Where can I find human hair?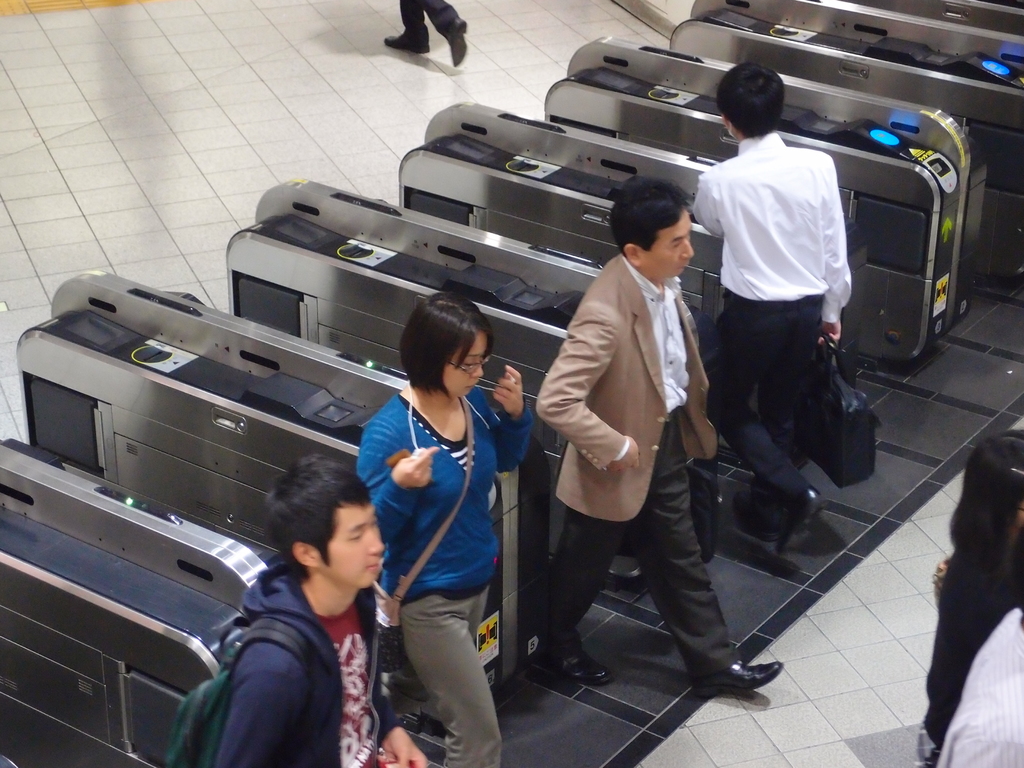
You can find it at pyautogui.locateOnScreen(948, 430, 1023, 589).
